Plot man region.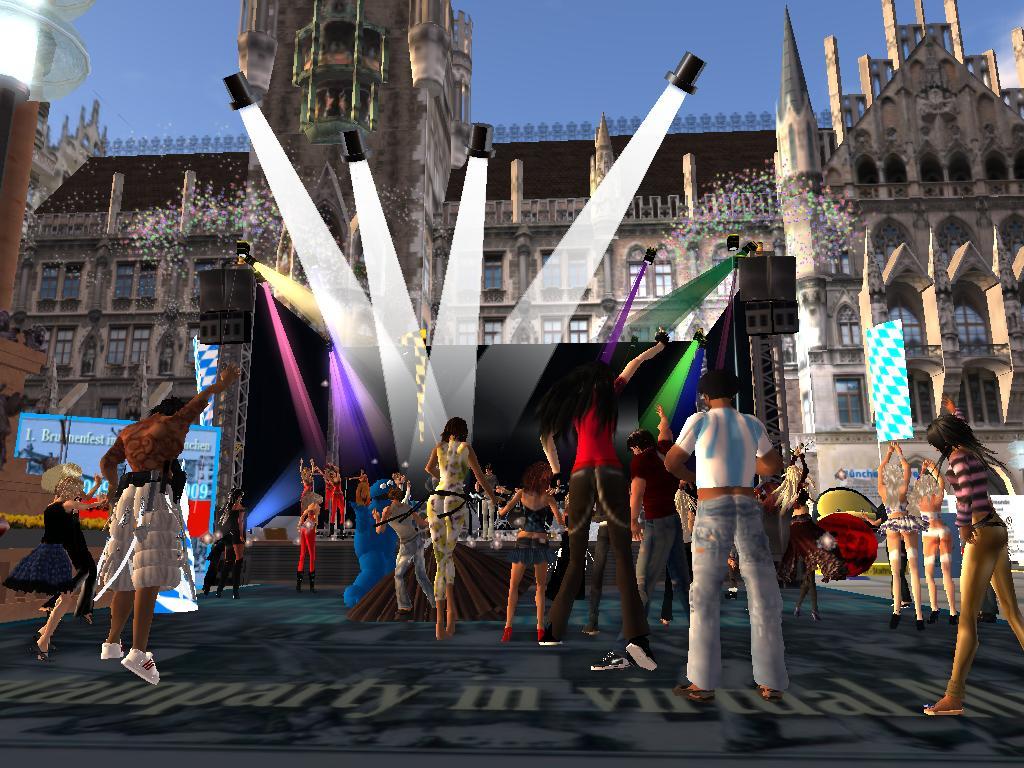
Plotted at [367,491,441,625].
